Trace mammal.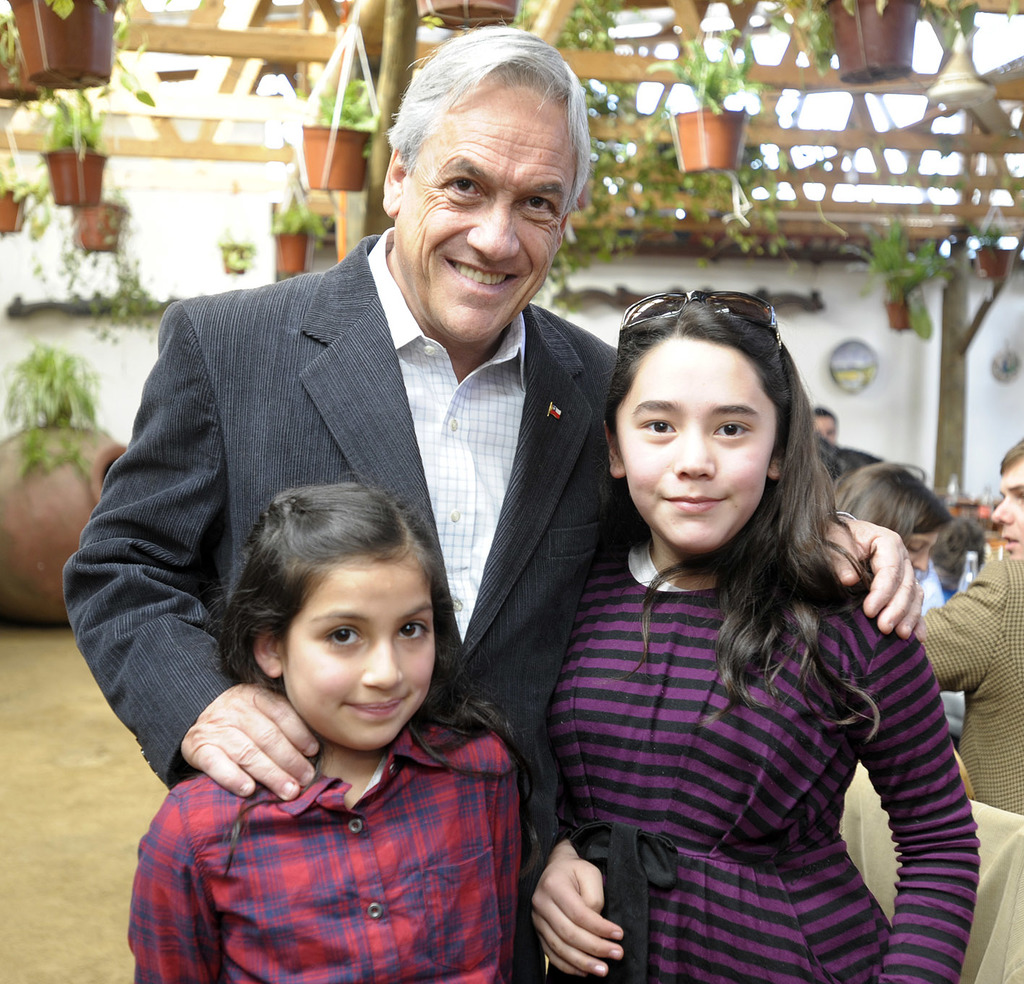
Traced to select_region(822, 463, 951, 573).
